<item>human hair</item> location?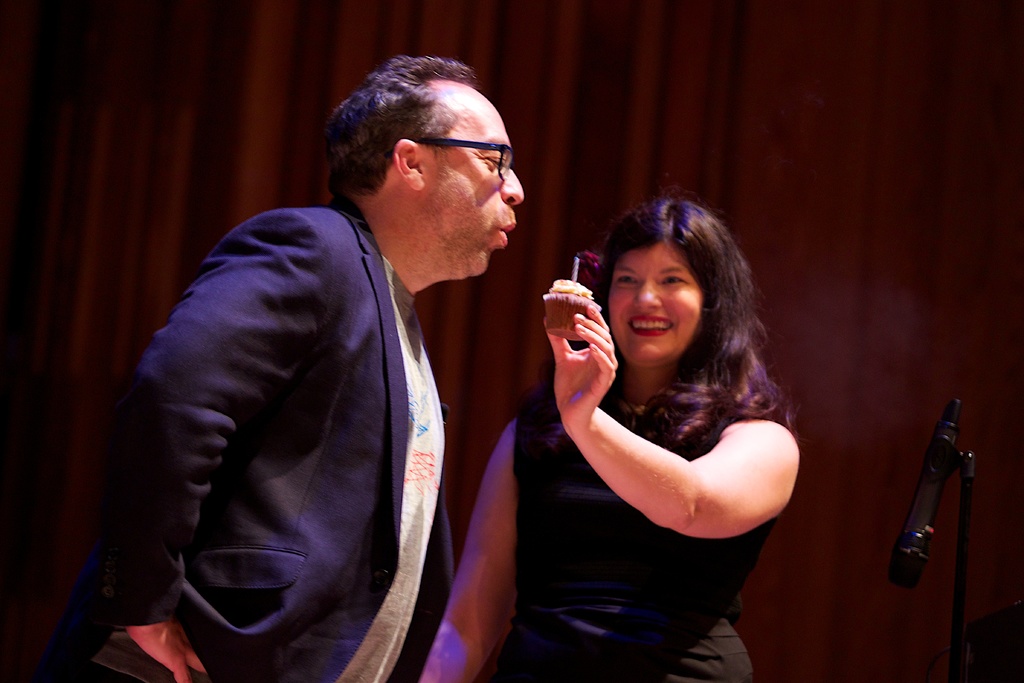
pyautogui.locateOnScreen(605, 190, 778, 429)
